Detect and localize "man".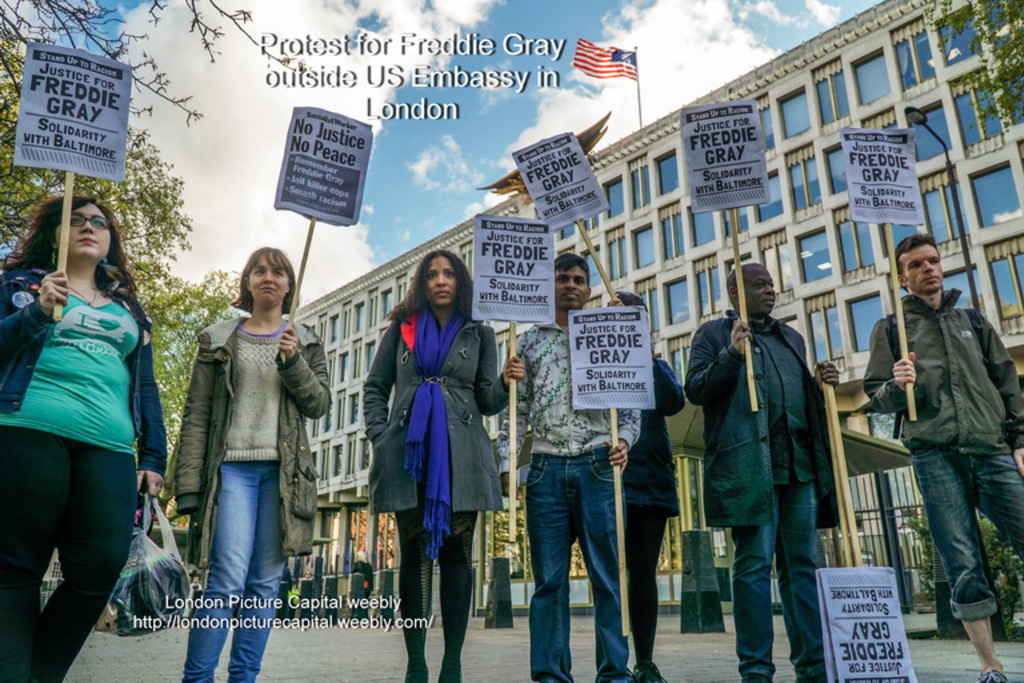
Localized at <bbox>603, 287, 691, 682</bbox>.
